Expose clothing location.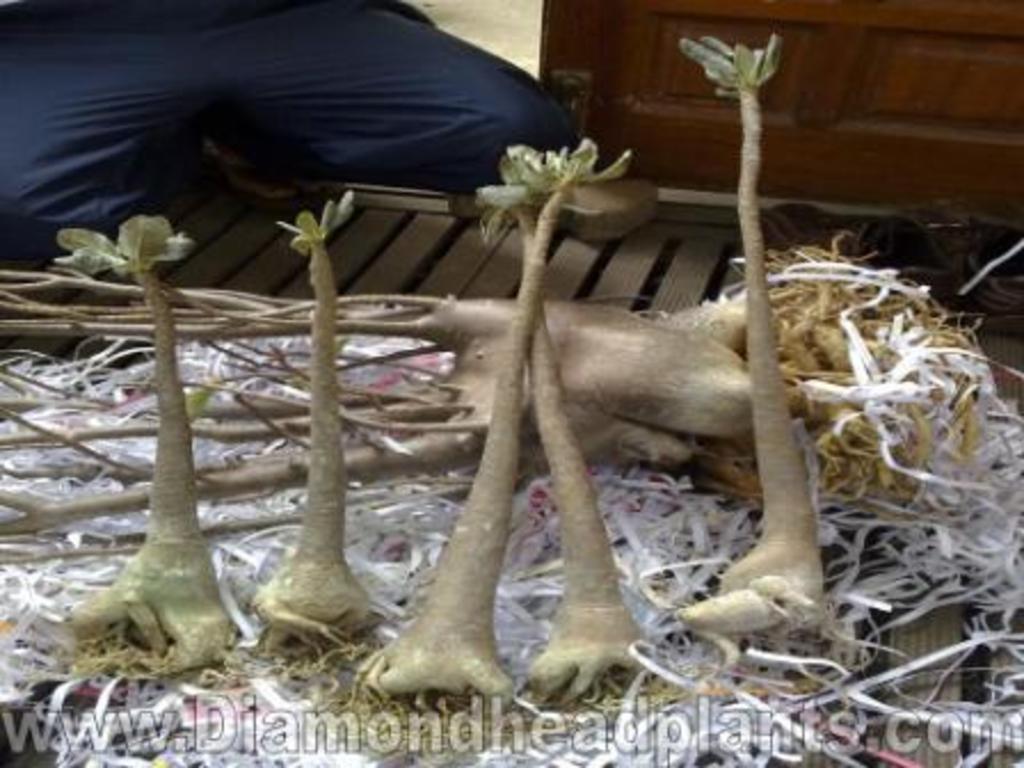
Exposed at 0/0/654/341.
